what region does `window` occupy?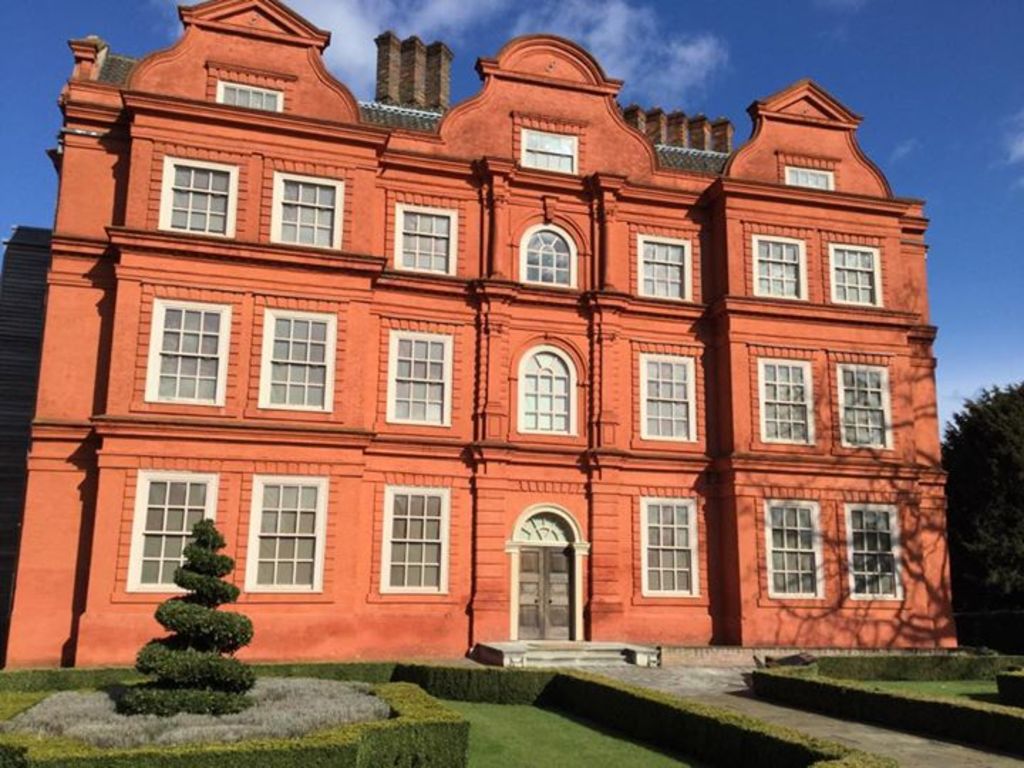
{"left": 388, "top": 485, "right": 448, "bottom": 592}.
